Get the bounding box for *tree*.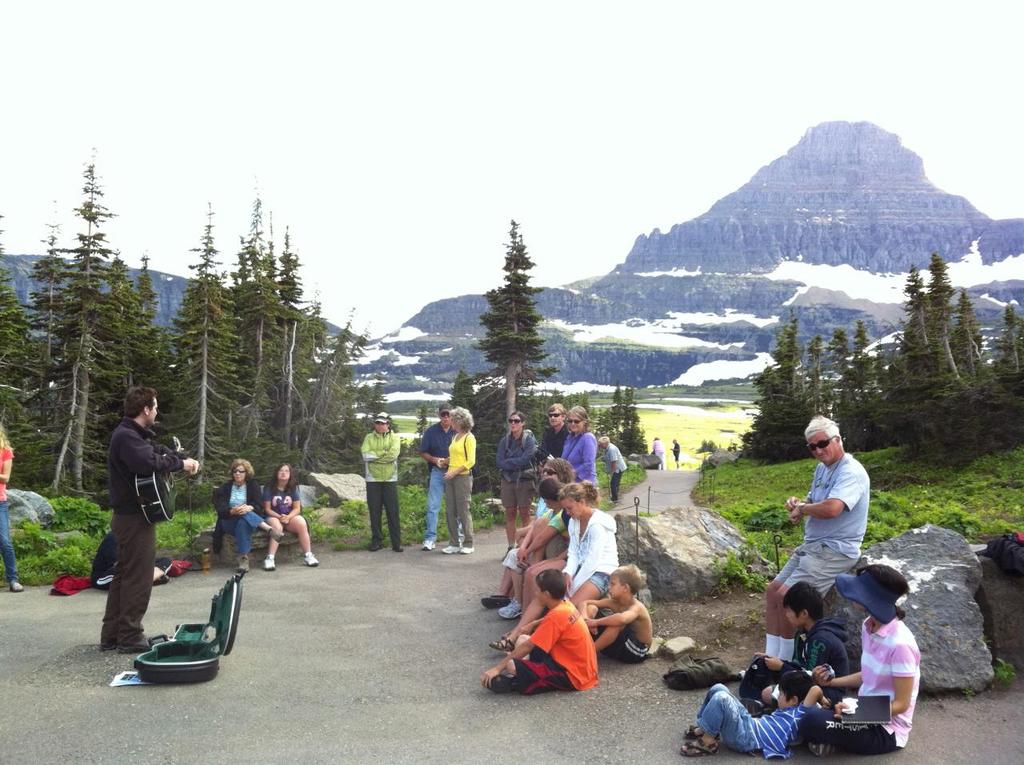
[460, 216, 568, 435].
